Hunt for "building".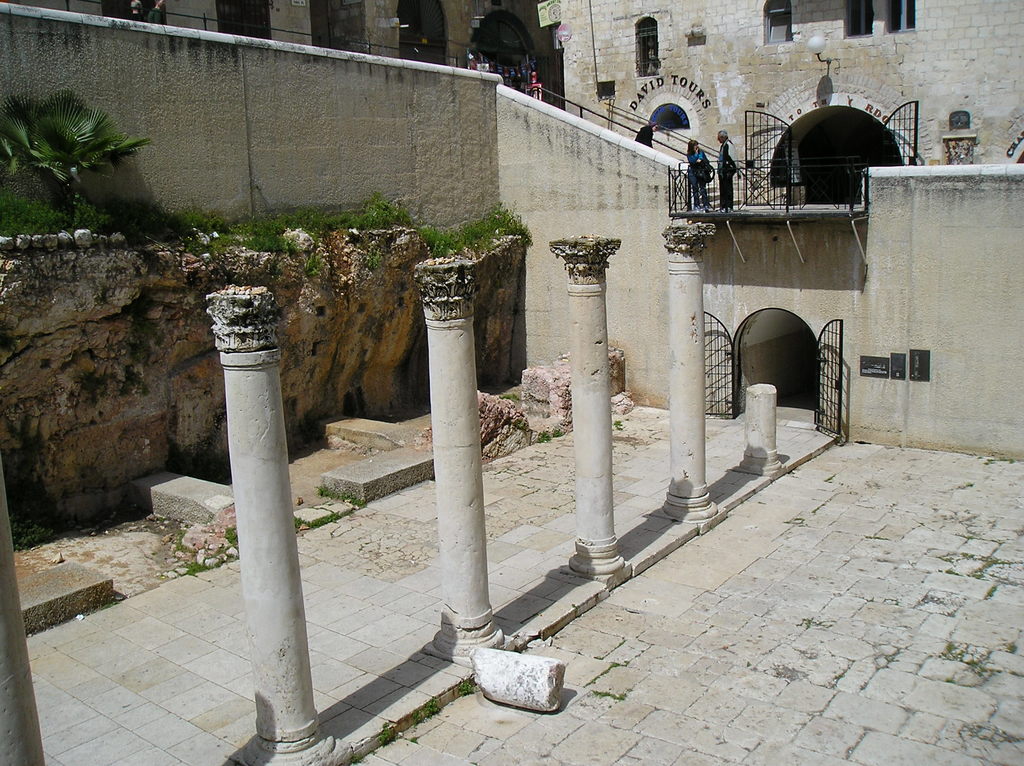
Hunted down at select_region(1, 0, 1023, 559).
